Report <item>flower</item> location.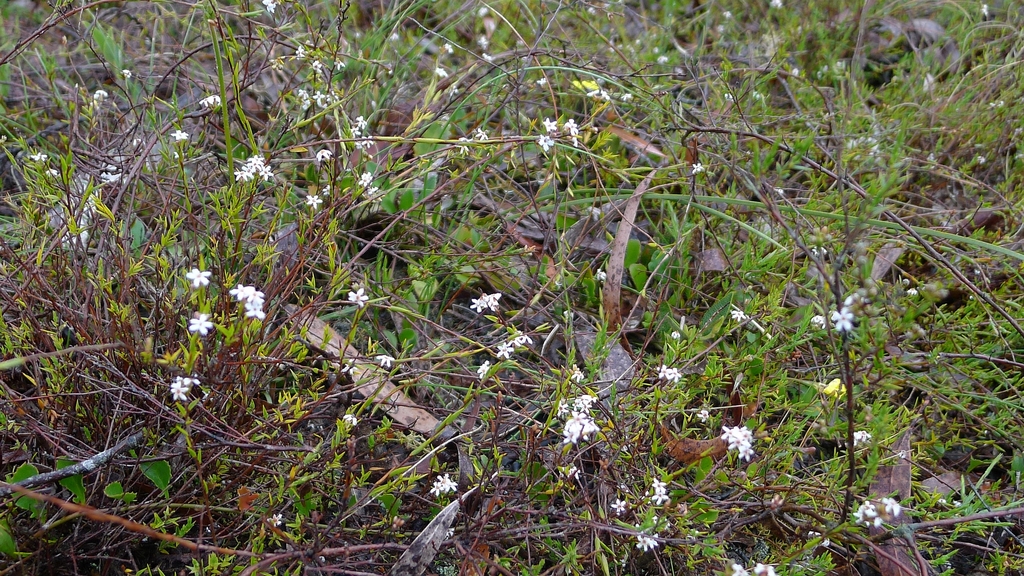
Report: left=354, top=115, right=369, bottom=129.
